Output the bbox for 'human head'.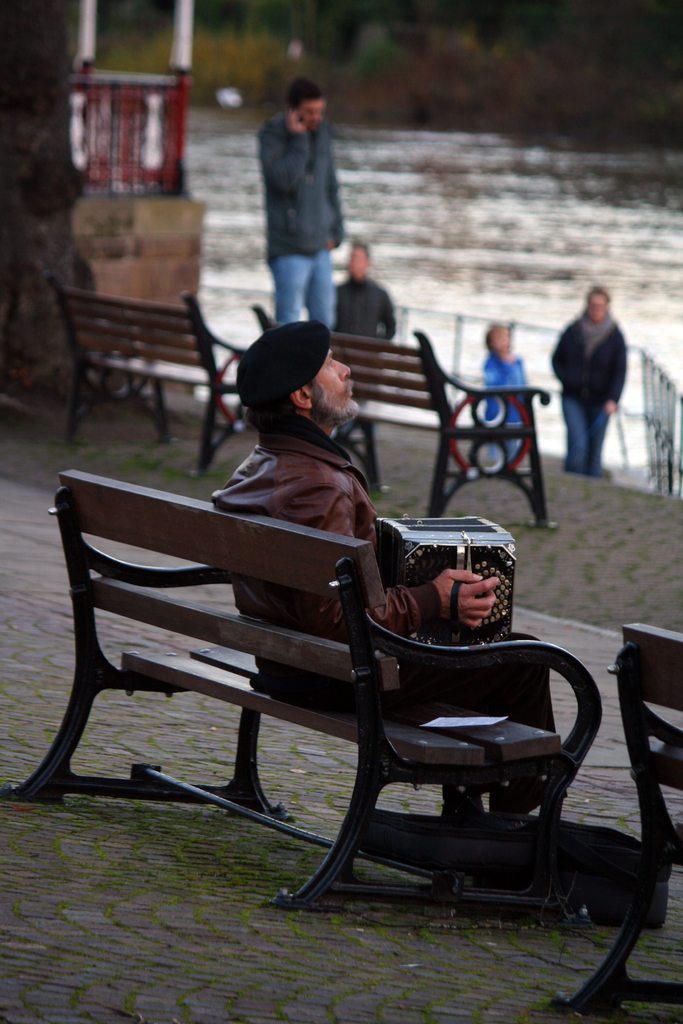
<region>286, 82, 324, 131</region>.
